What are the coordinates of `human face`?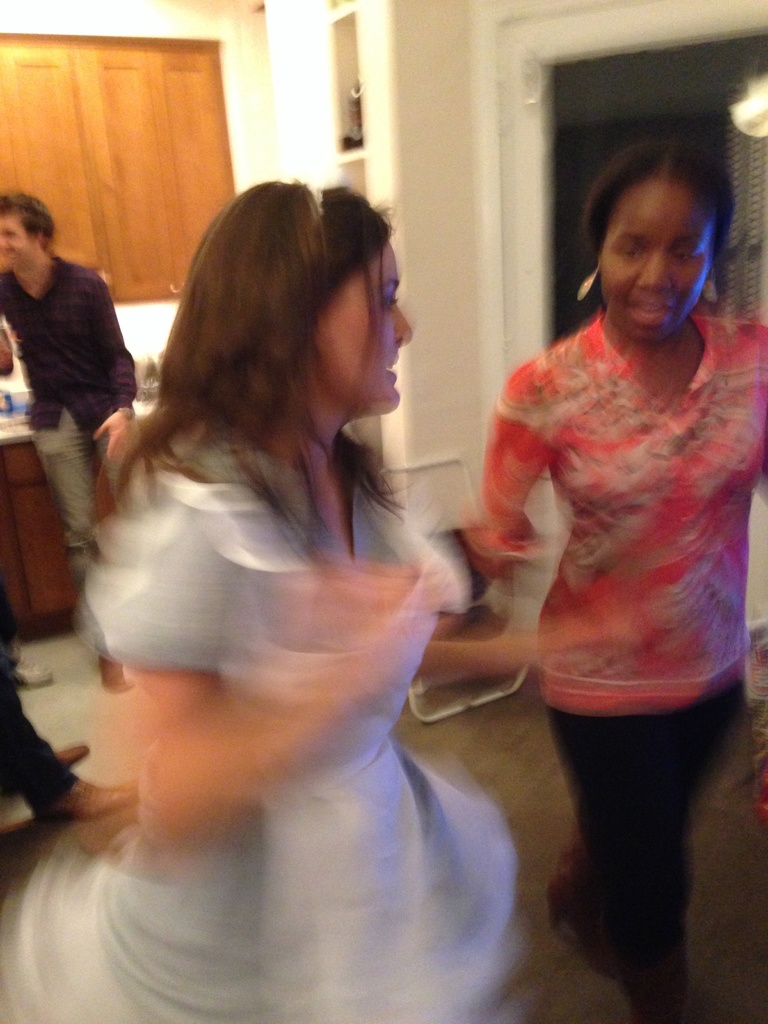
602 182 716 345.
